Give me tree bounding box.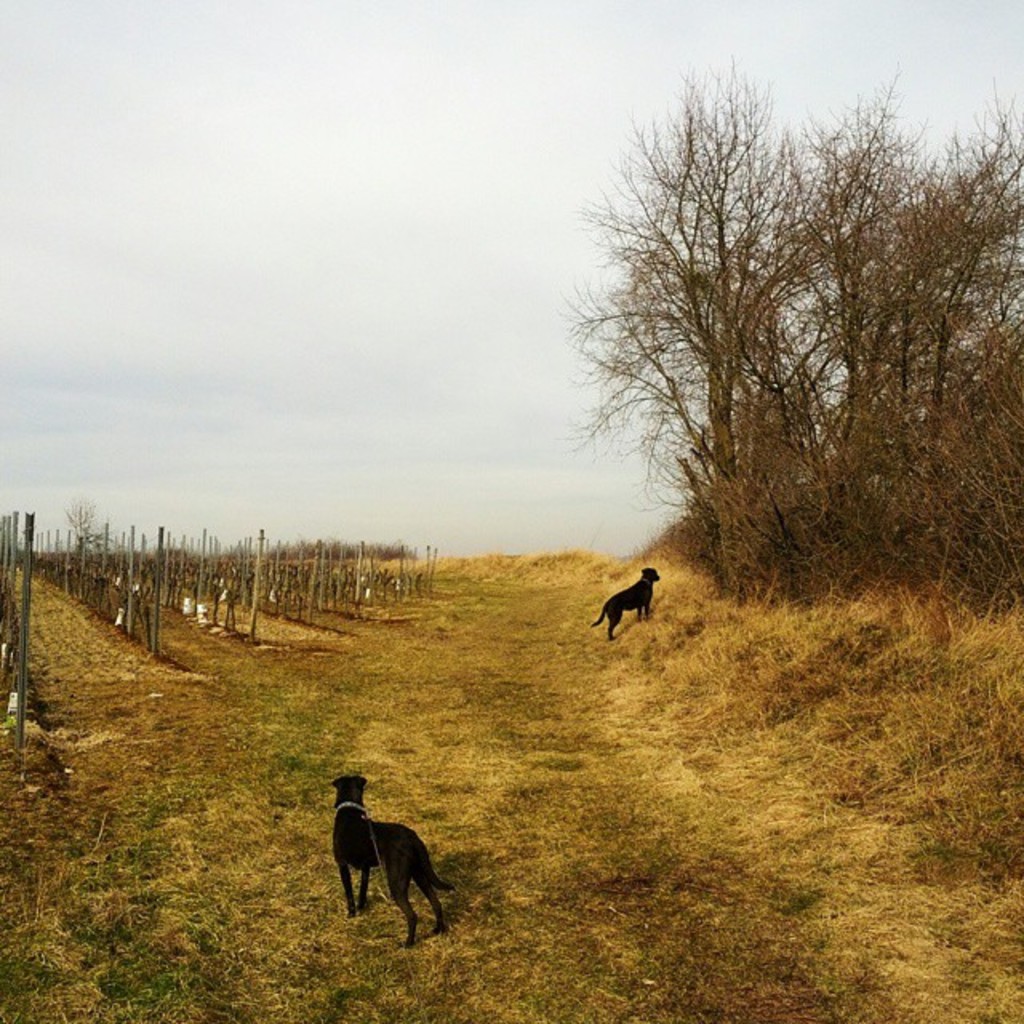
[560,82,864,614].
